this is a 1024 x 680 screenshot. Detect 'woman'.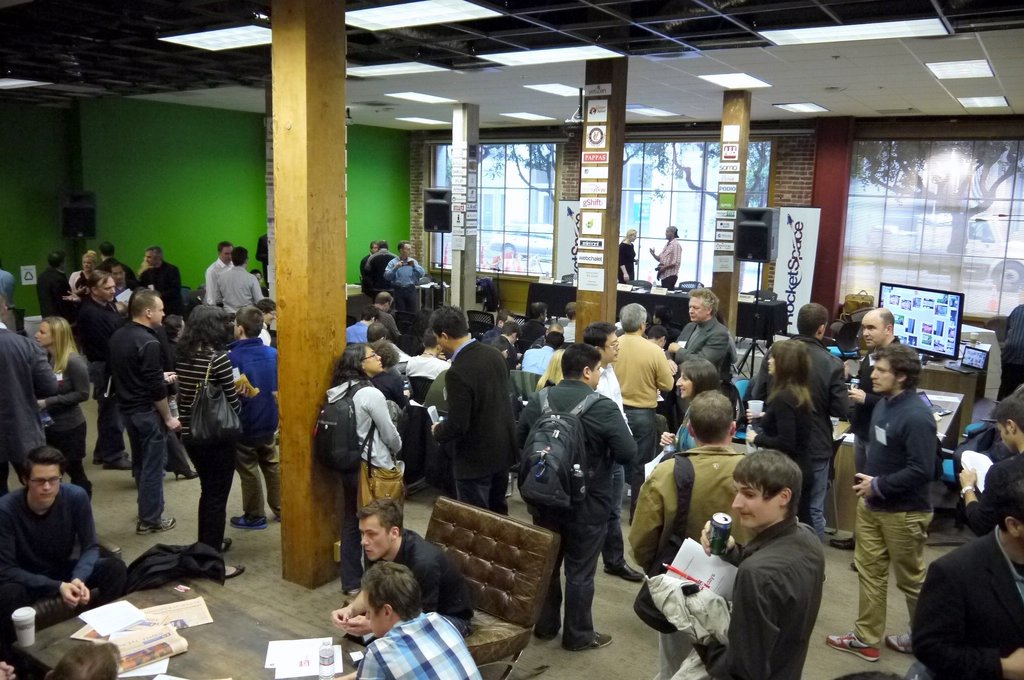
x1=657, y1=355, x2=723, y2=452.
